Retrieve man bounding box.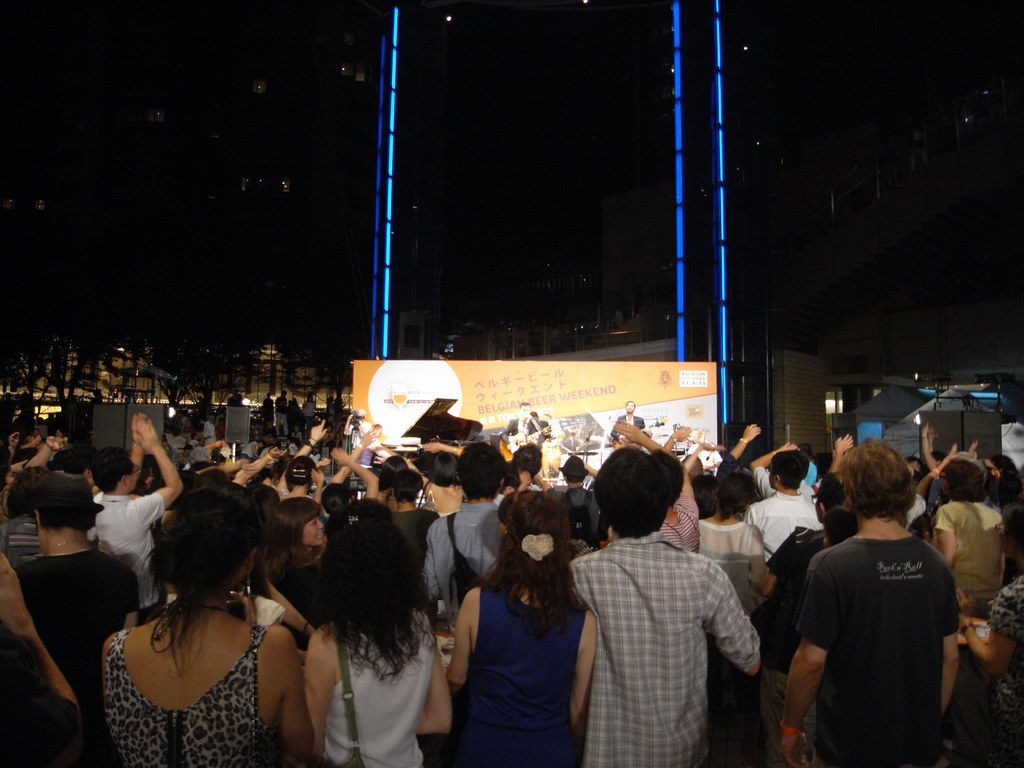
Bounding box: l=88, t=410, r=188, b=626.
